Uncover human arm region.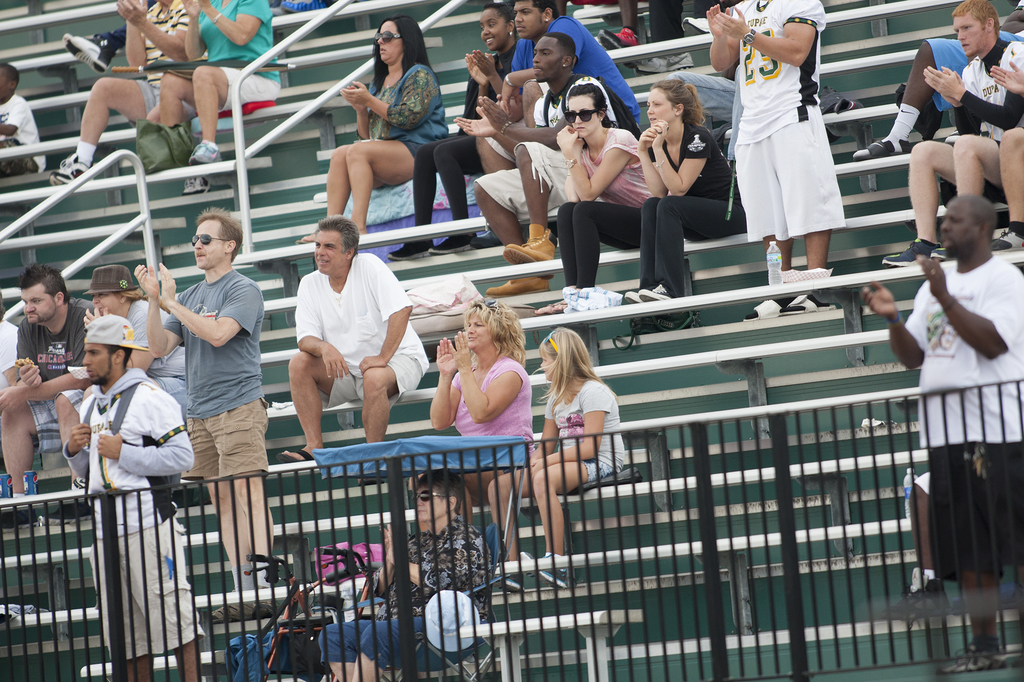
Uncovered: BBox(709, 0, 737, 78).
